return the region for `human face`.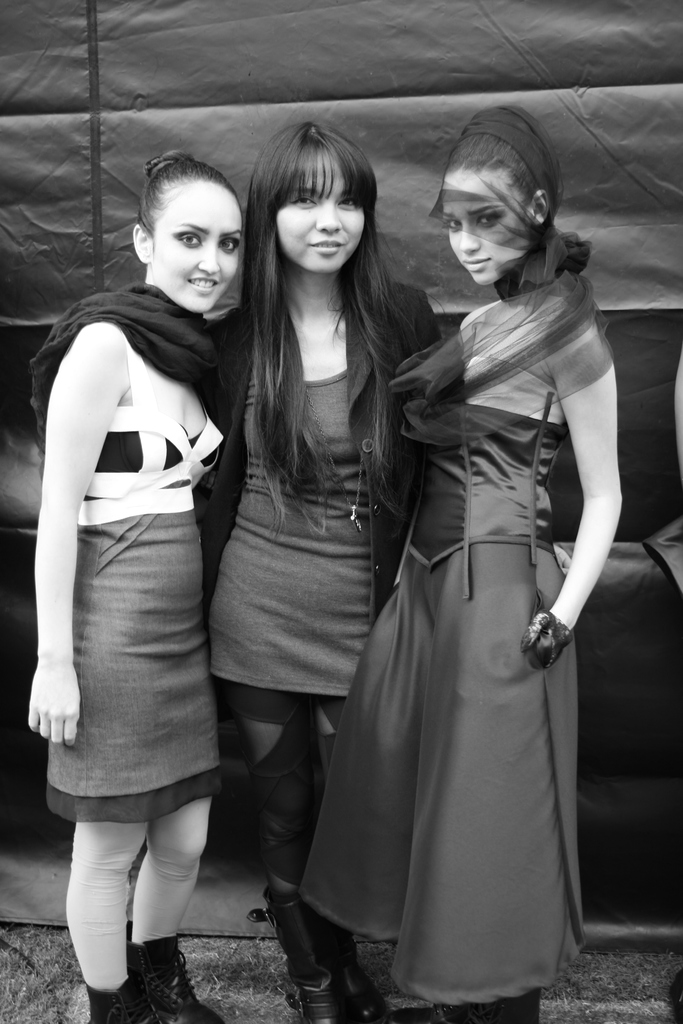
crop(442, 166, 535, 290).
